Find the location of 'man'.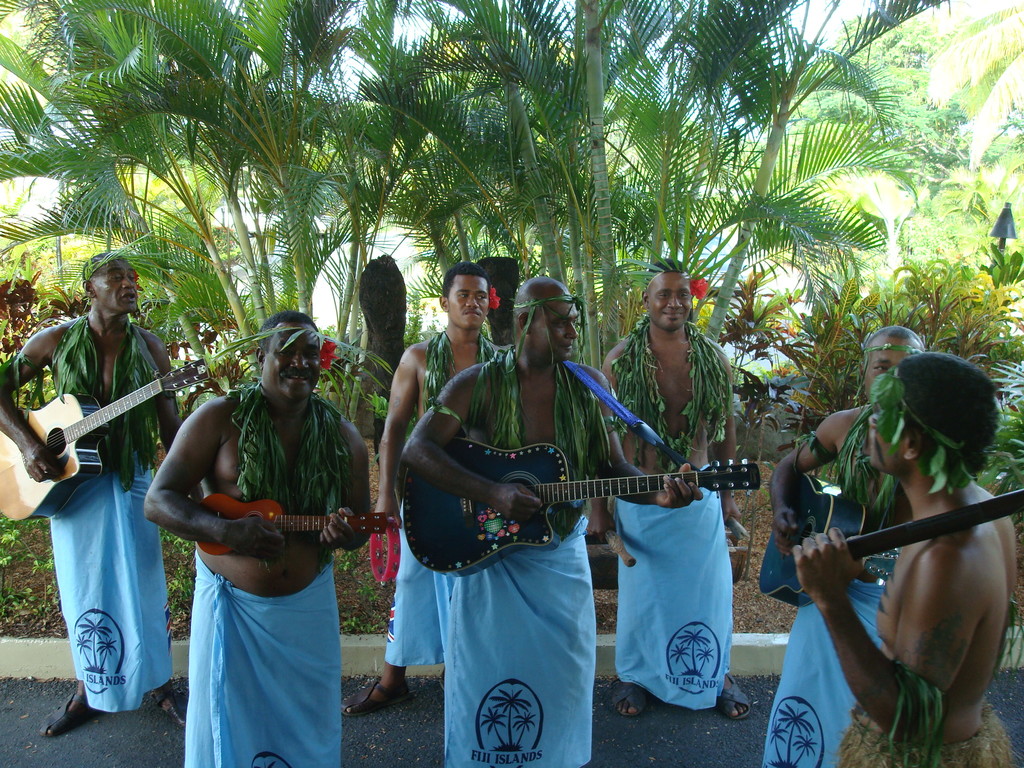
Location: <box>336,260,501,726</box>.
